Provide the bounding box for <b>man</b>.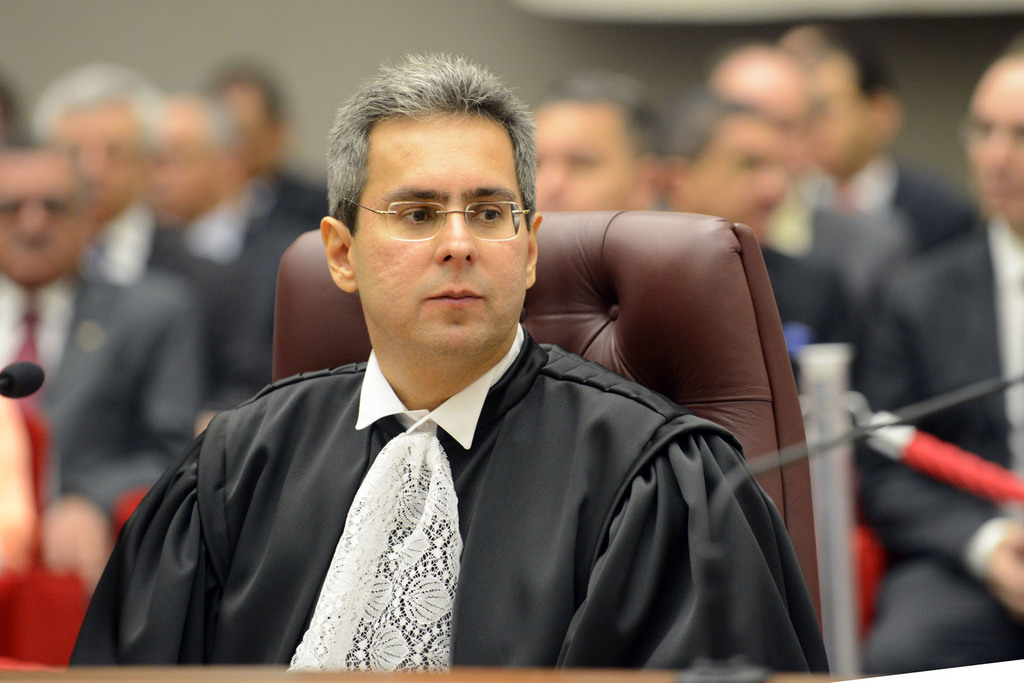
BBox(146, 88, 310, 390).
